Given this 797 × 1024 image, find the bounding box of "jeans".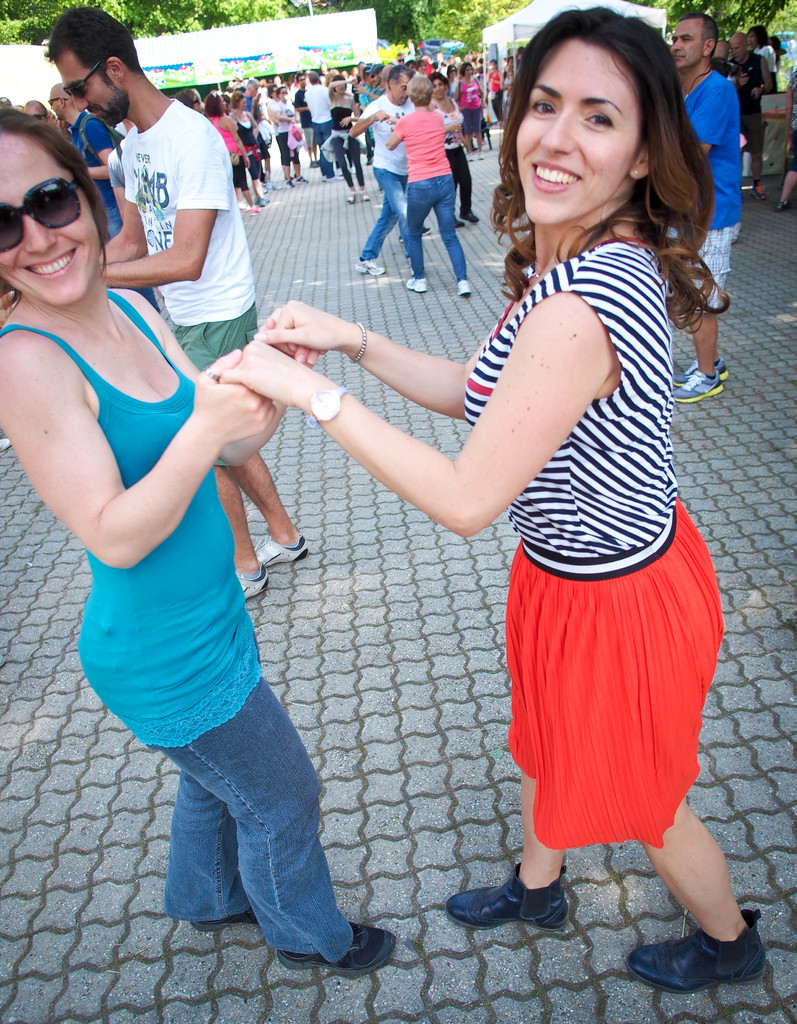
pyautogui.locateOnScreen(156, 691, 366, 990).
